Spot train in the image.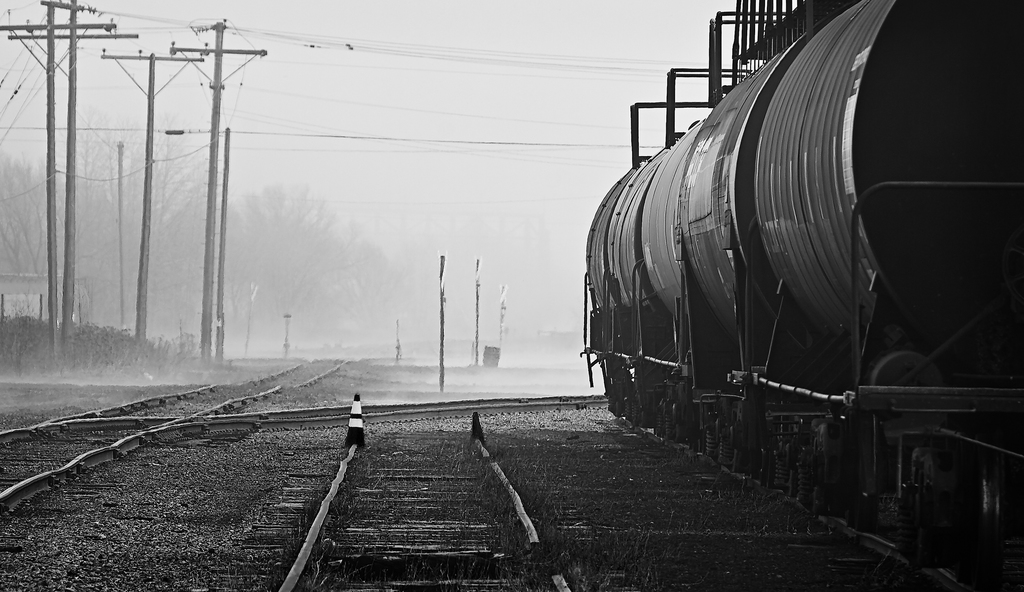
train found at box(577, 0, 1023, 591).
